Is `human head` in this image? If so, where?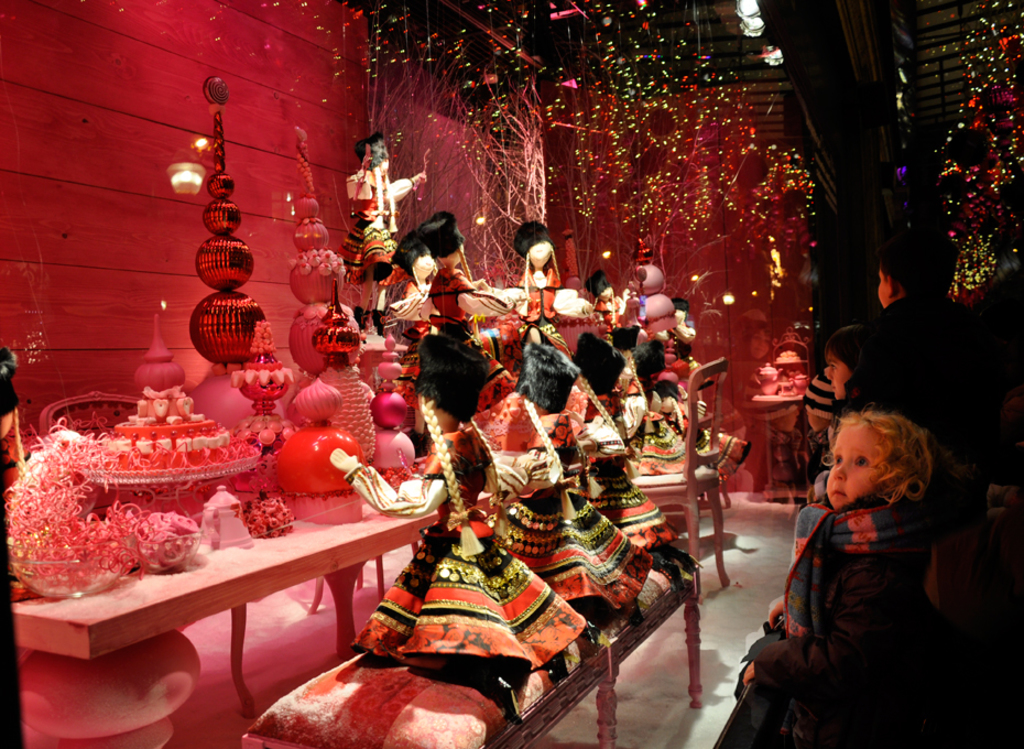
Yes, at [875,222,959,304].
